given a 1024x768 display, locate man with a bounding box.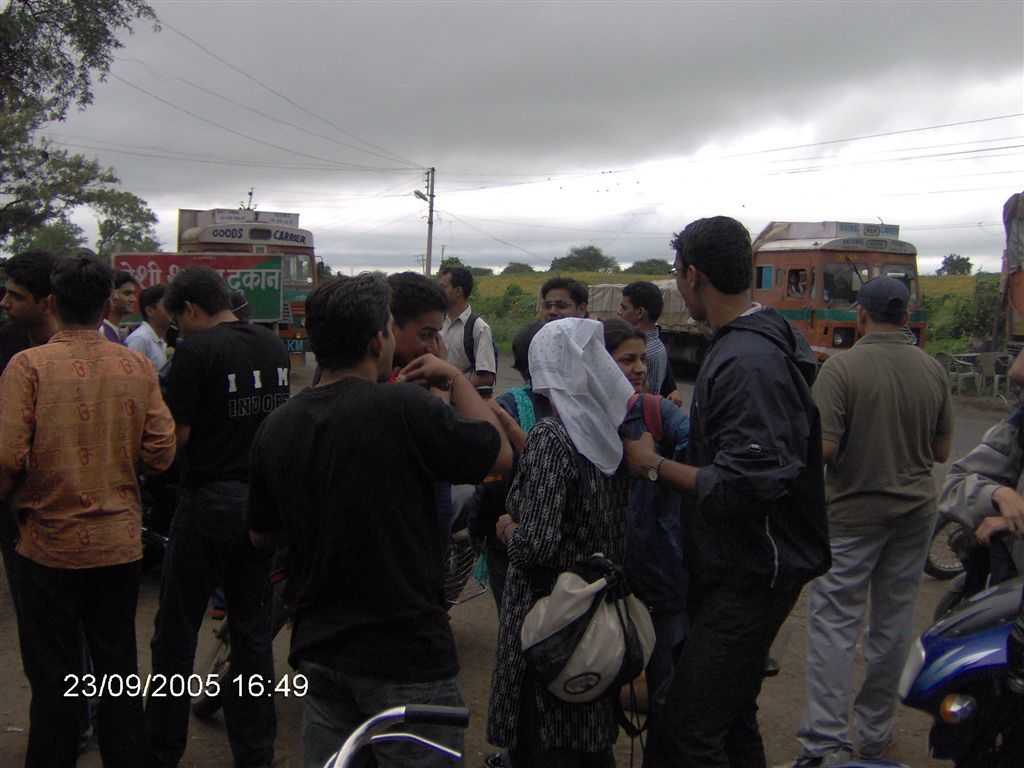
Located: [154,265,286,764].
